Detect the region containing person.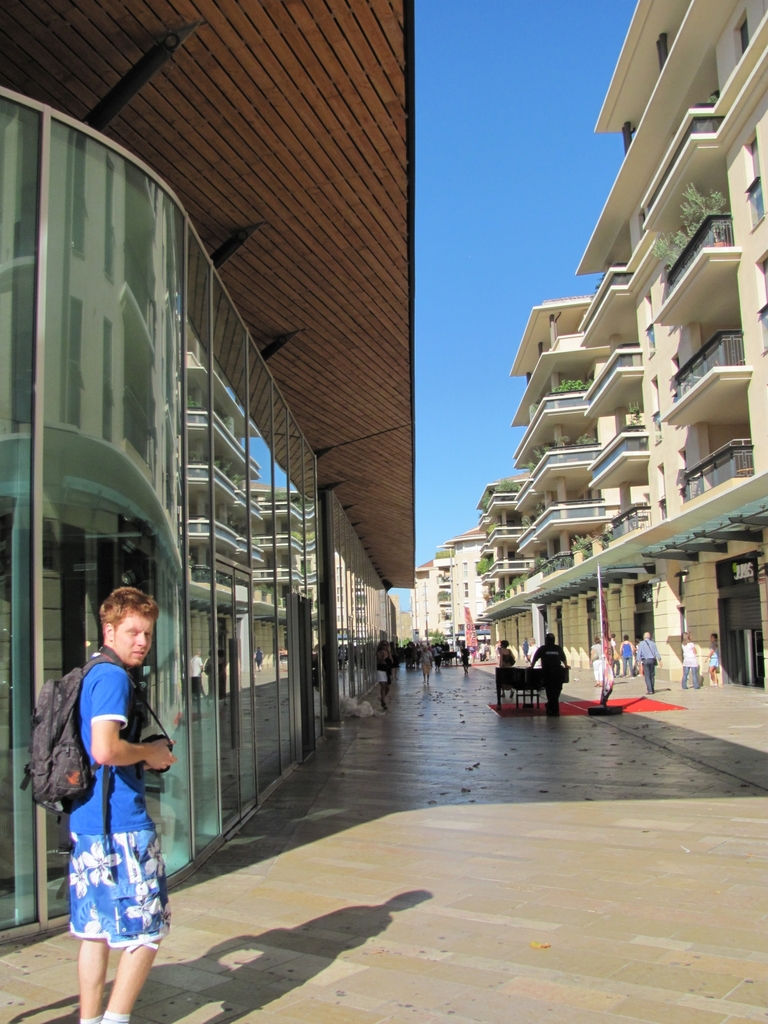
select_region(705, 631, 720, 678).
